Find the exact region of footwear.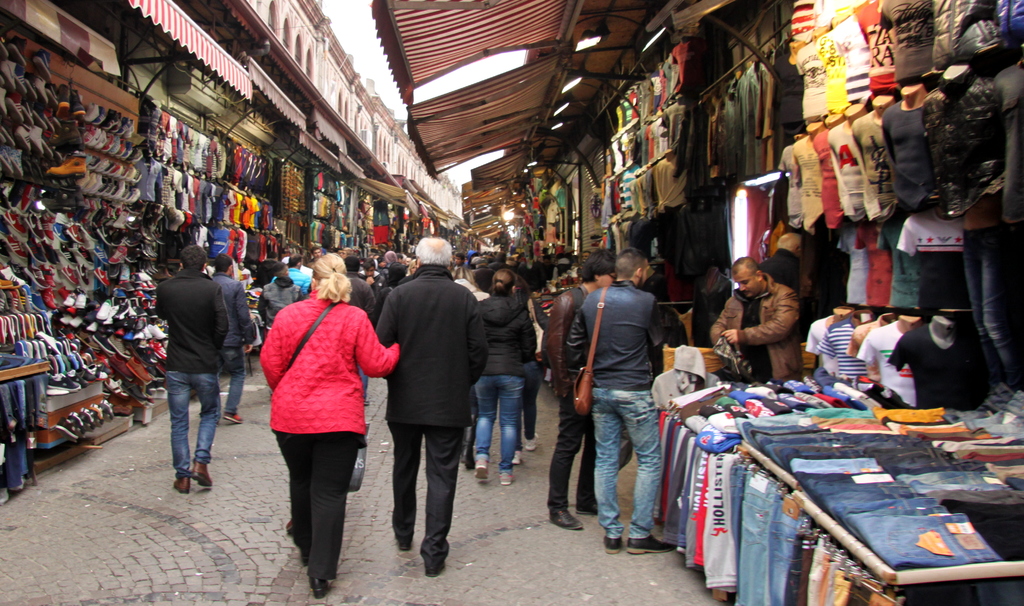
Exact region: [475, 459, 490, 480].
